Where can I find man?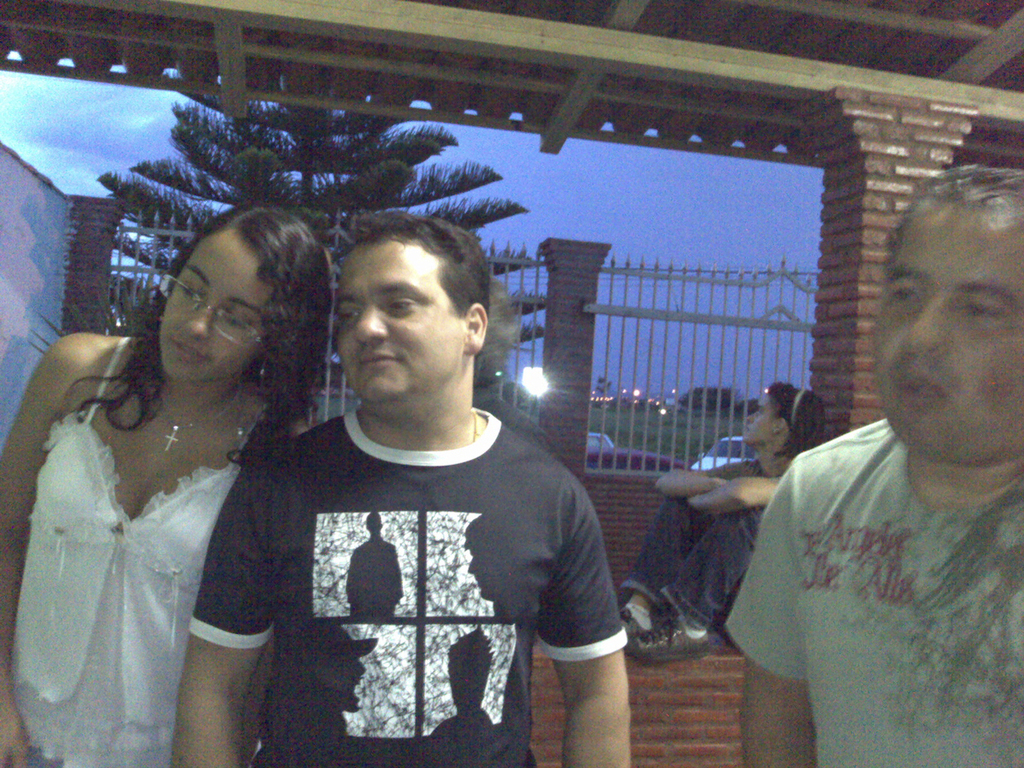
You can find it at <bbox>169, 207, 634, 767</bbox>.
